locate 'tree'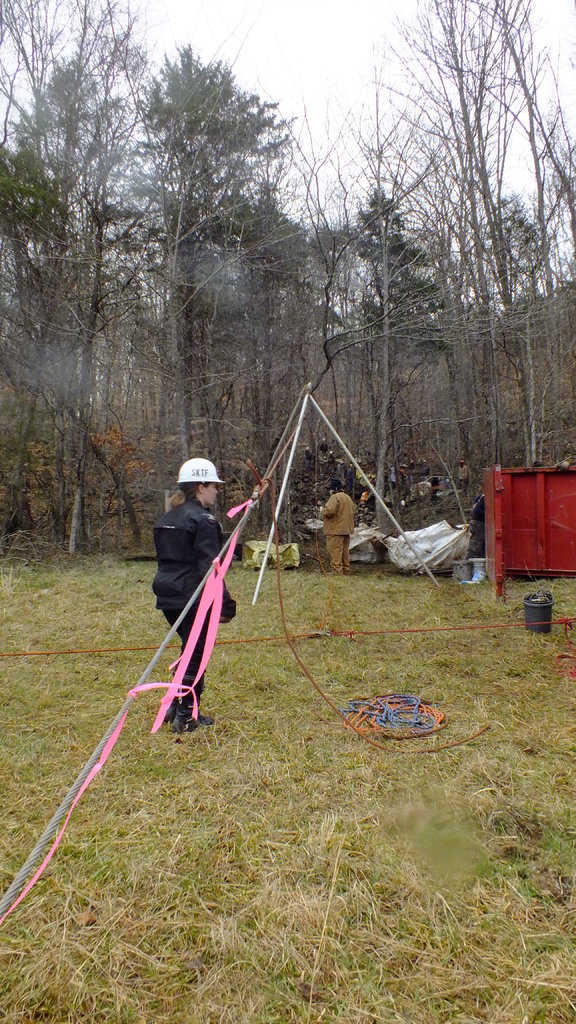
(0, 1, 120, 602)
